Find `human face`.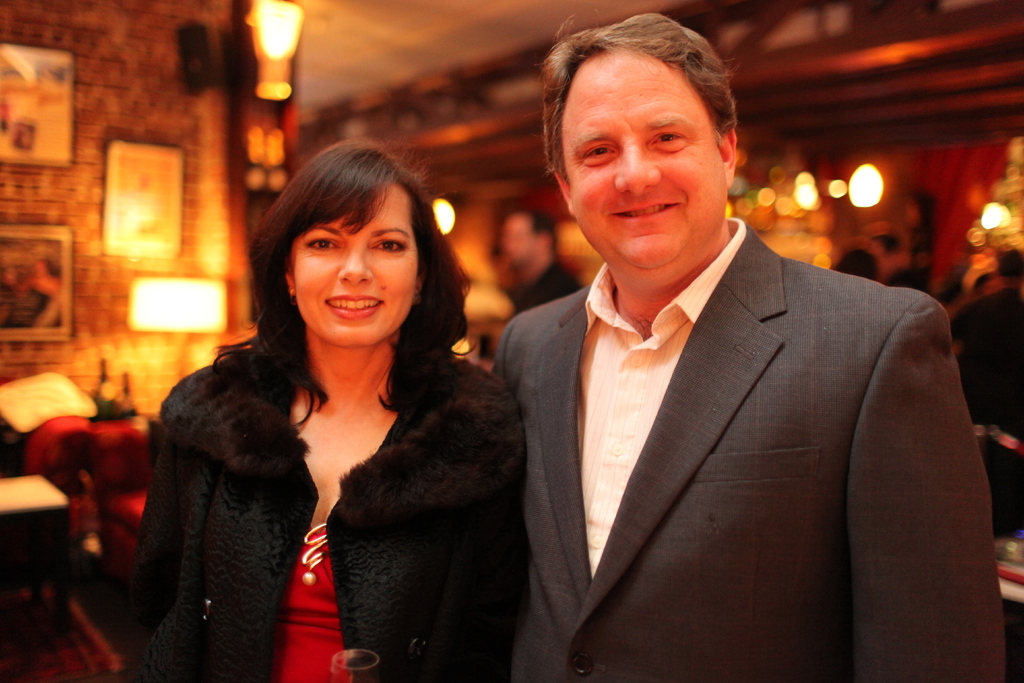
BBox(561, 46, 726, 269).
